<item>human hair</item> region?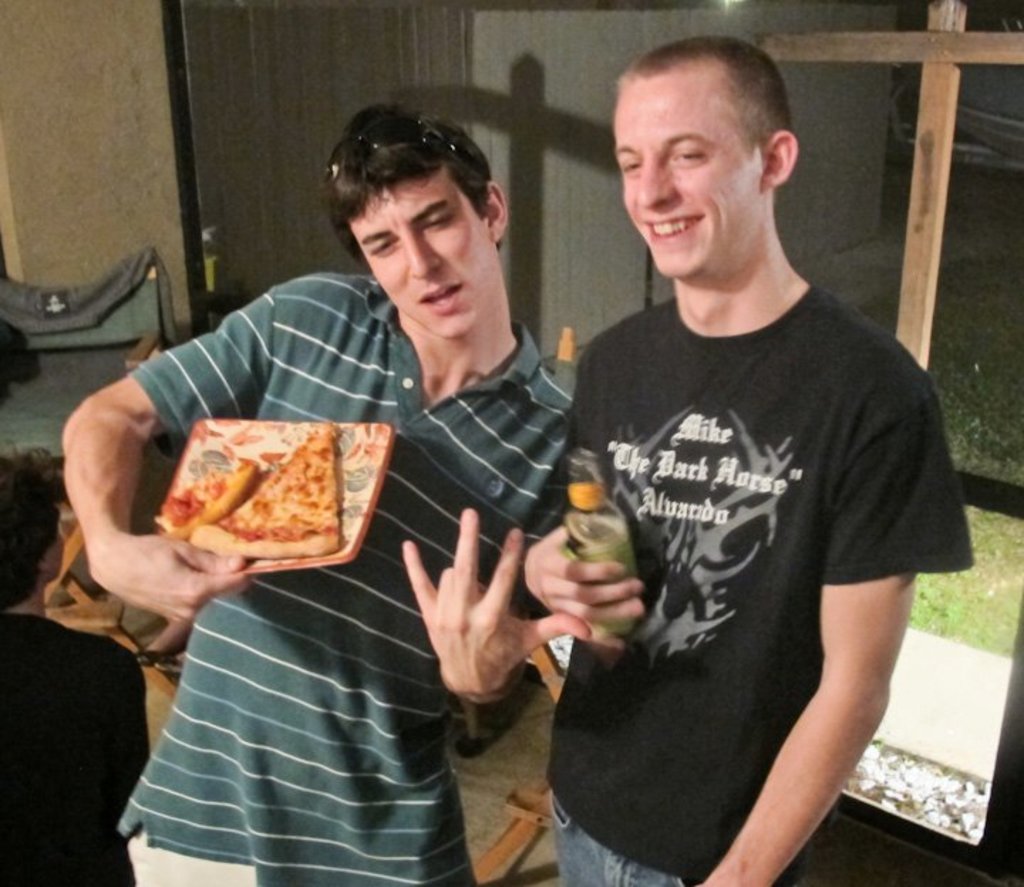
[314,95,503,272]
